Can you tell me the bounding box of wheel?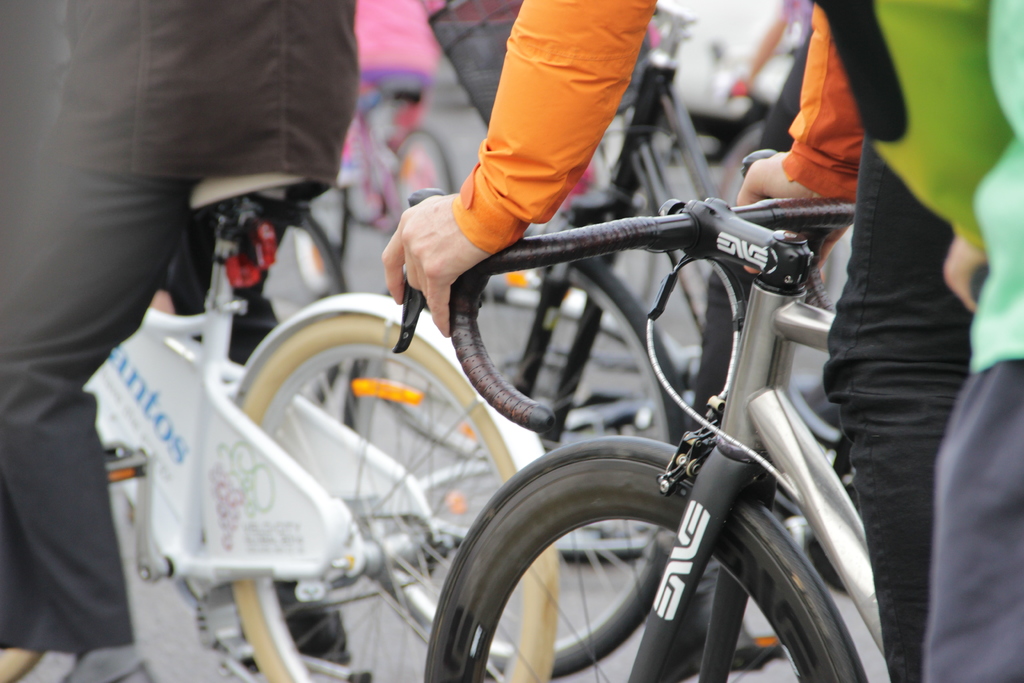
(388, 124, 454, 216).
